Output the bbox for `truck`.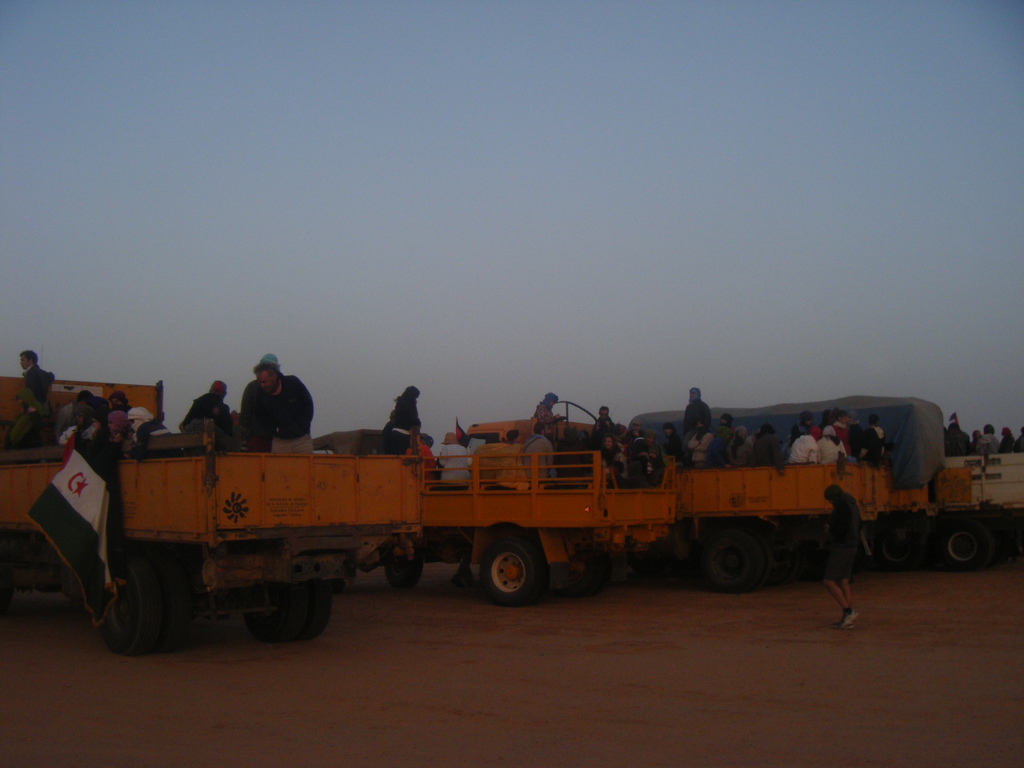
detection(461, 405, 976, 597).
